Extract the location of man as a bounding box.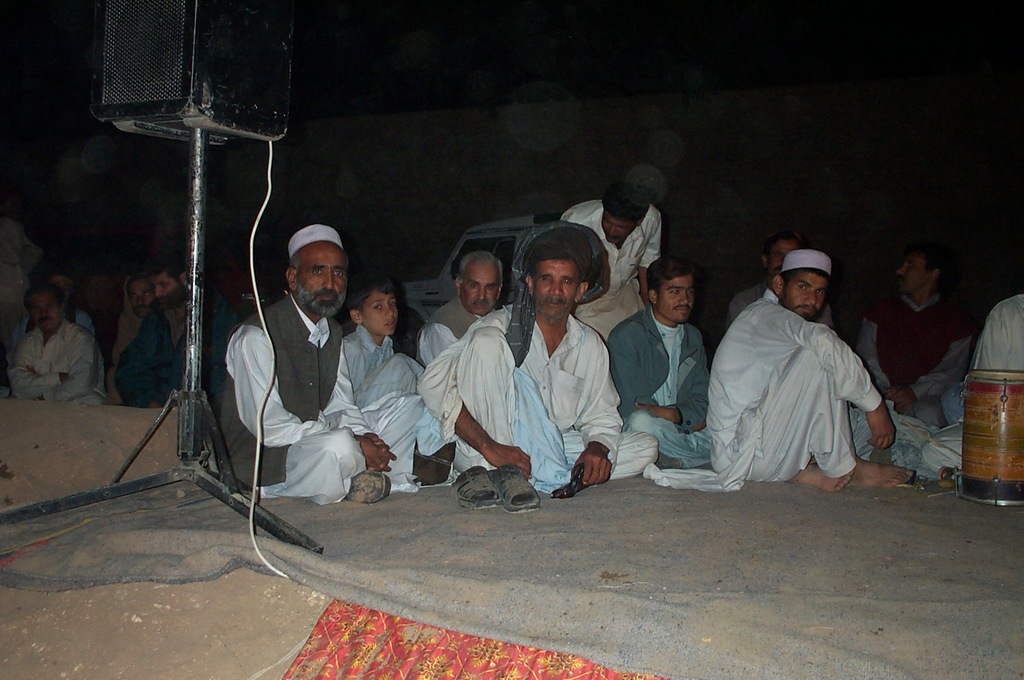
BBox(223, 226, 431, 506).
